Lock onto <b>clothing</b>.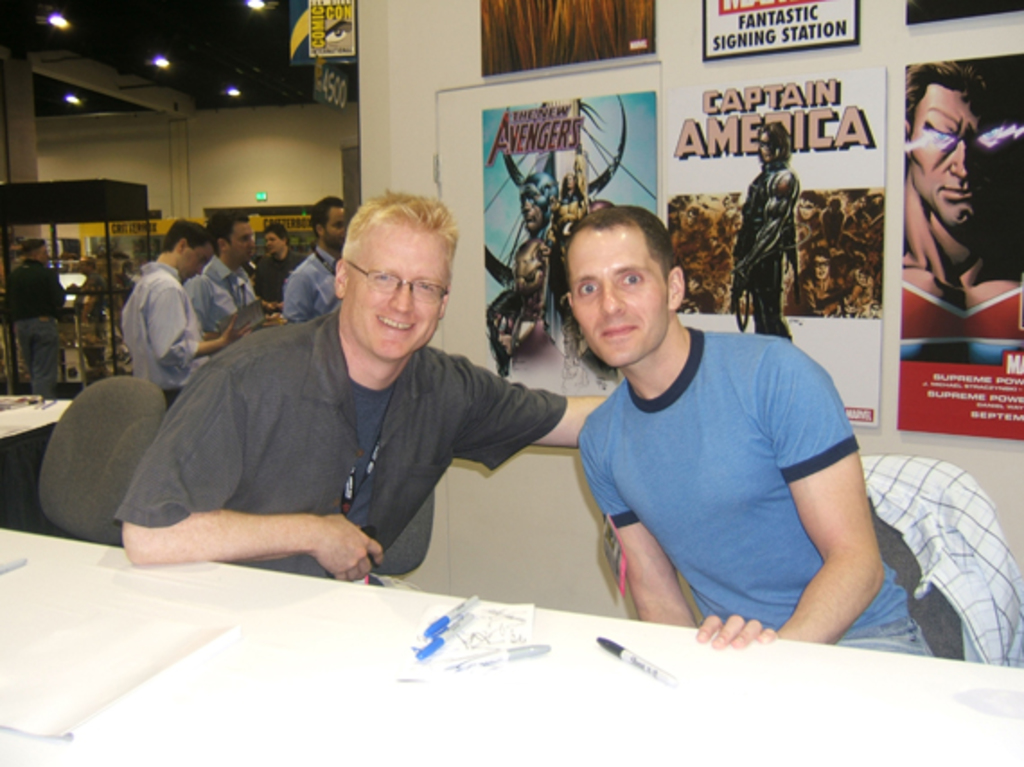
Locked: <box>115,262,207,410</box>.
